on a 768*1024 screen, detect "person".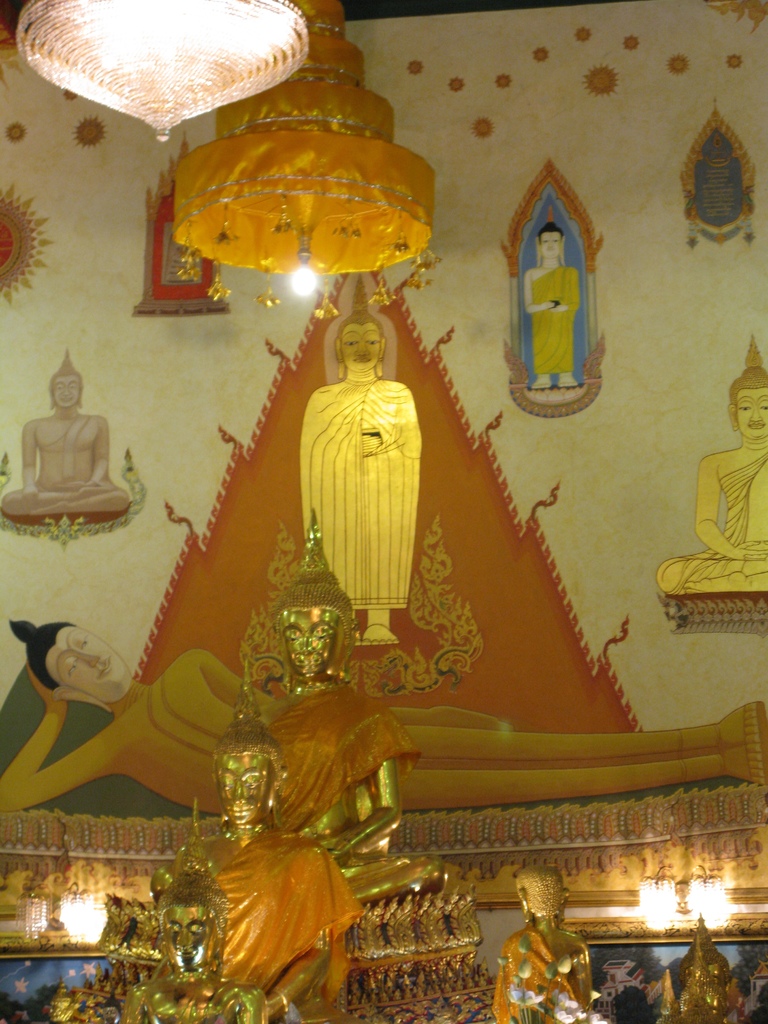
bbox(0, 610, 767, 810).
